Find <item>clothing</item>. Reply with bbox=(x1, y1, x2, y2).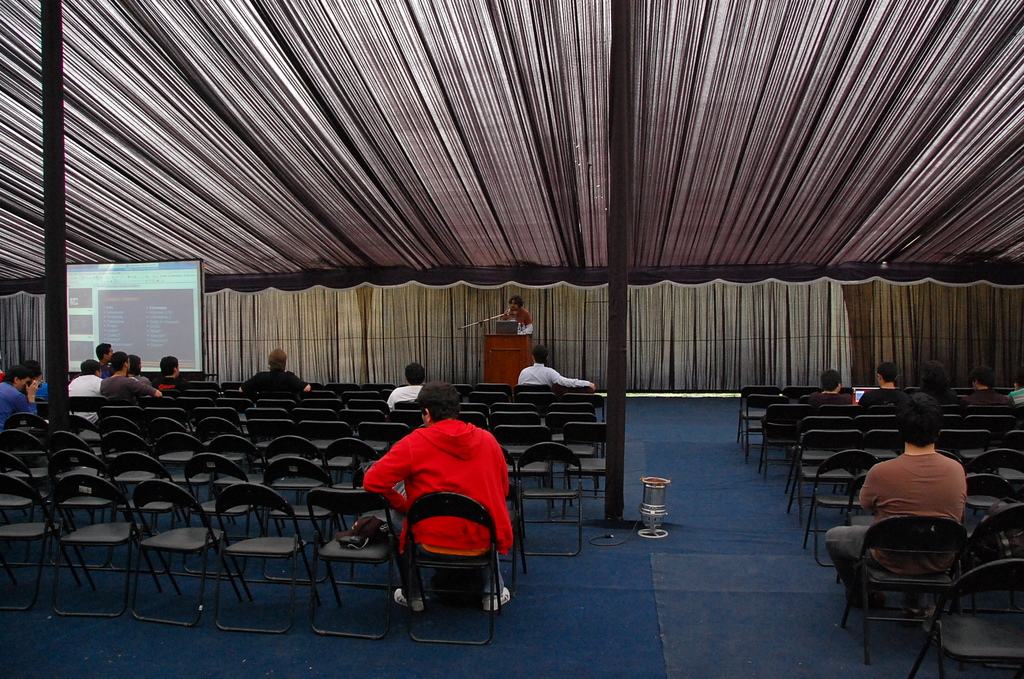
bbox=(1007, 386, 1023, 407).
